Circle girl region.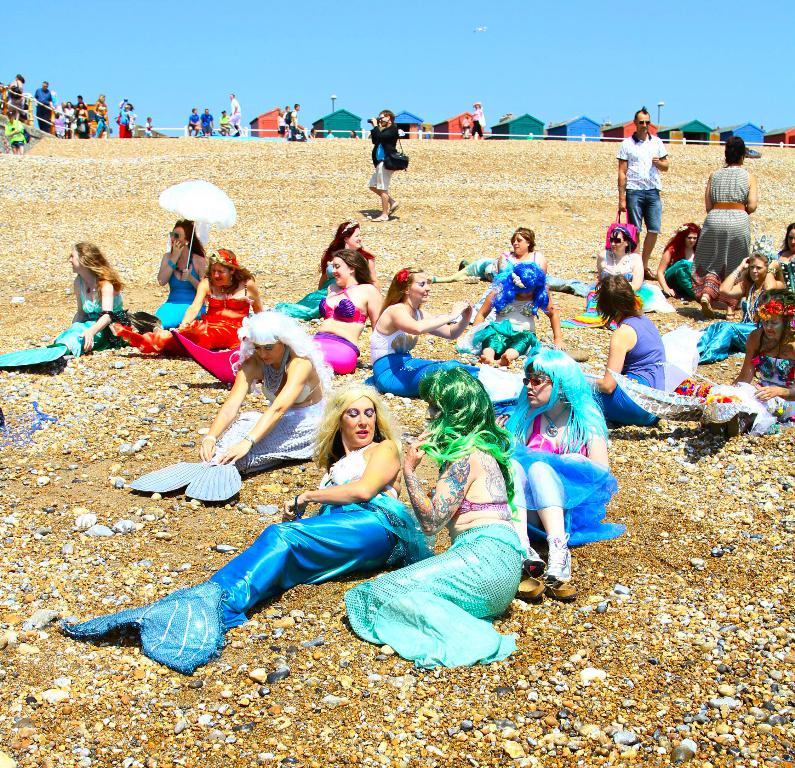
Region: detection(345, 371, 507, 669).
